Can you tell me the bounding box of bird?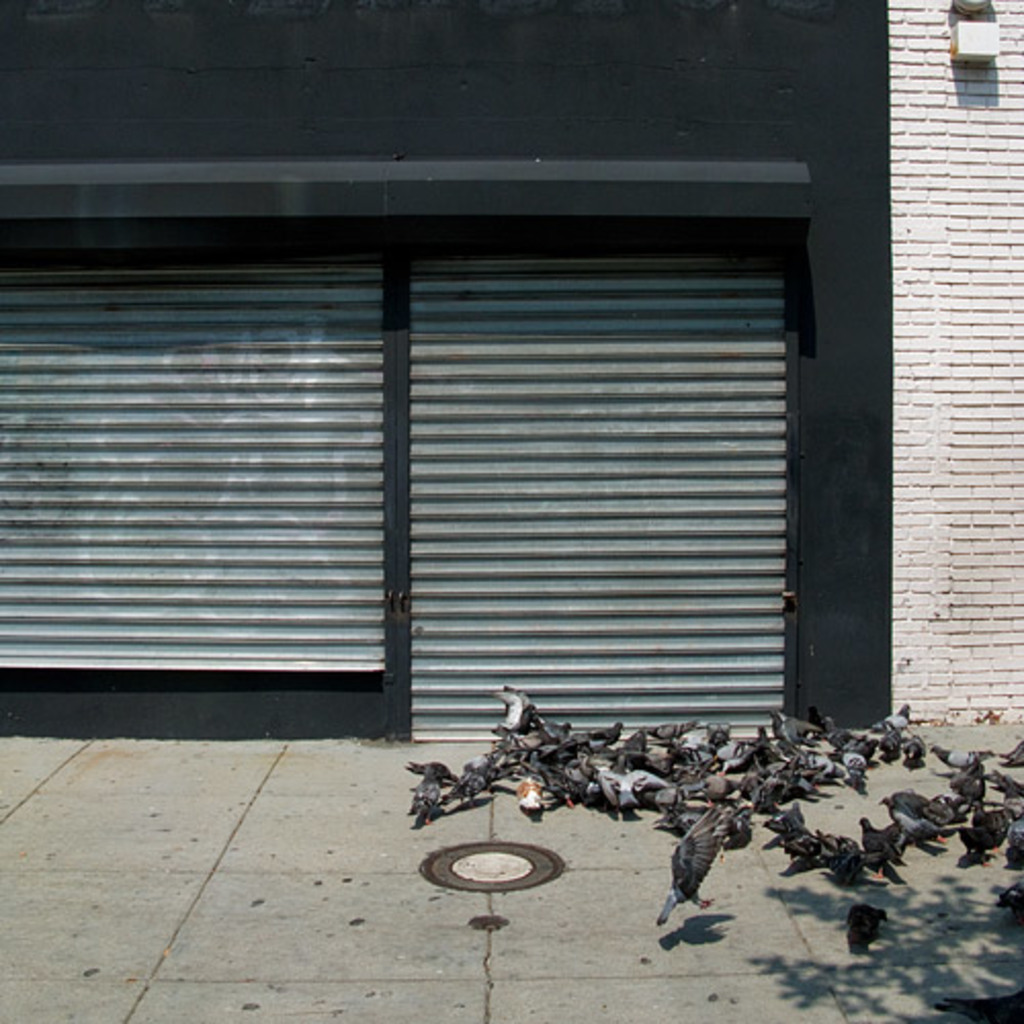
881 786 950 848.
